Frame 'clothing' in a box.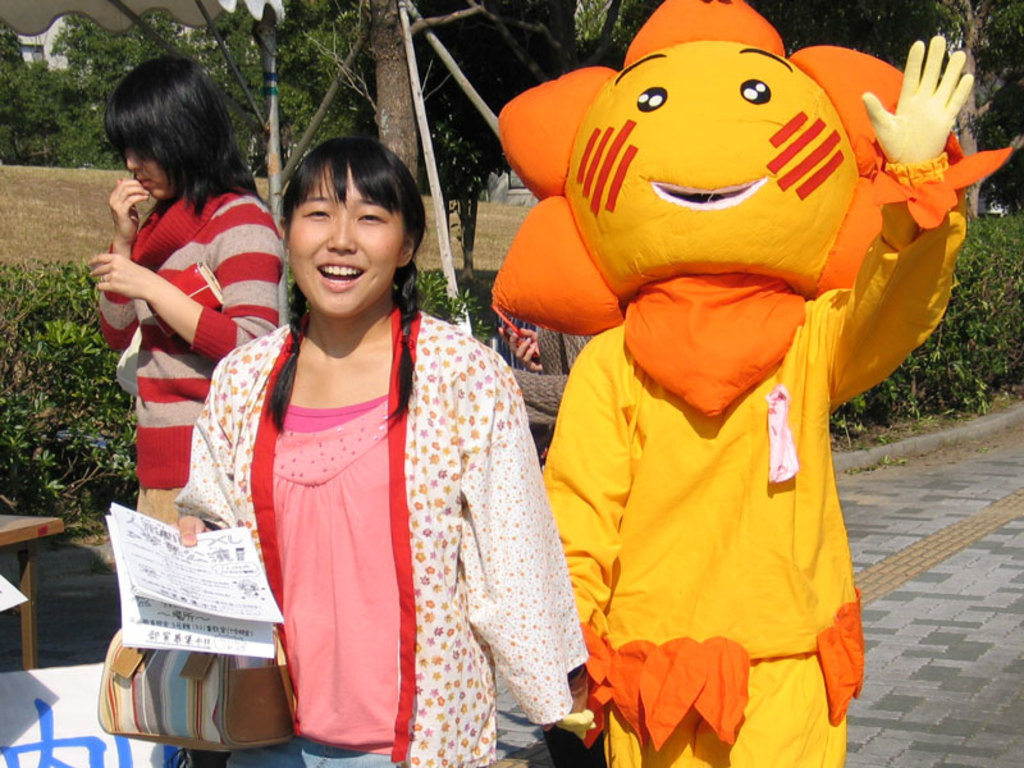
region(102, 175, 283, 513).
